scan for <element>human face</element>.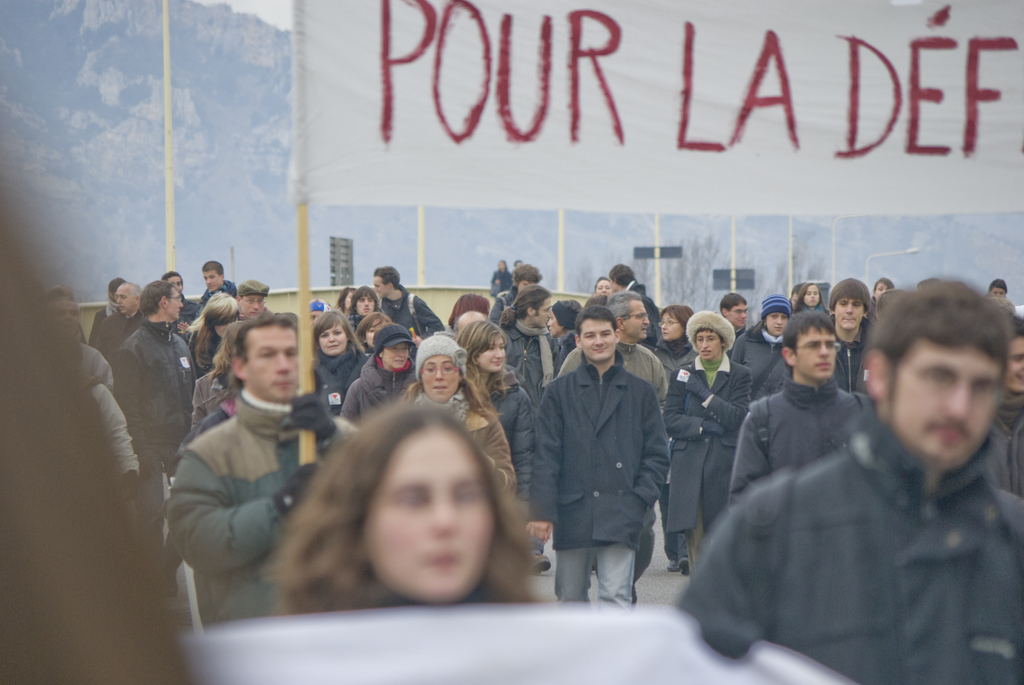
Scan result: box=[874, 282, 891, 298].
